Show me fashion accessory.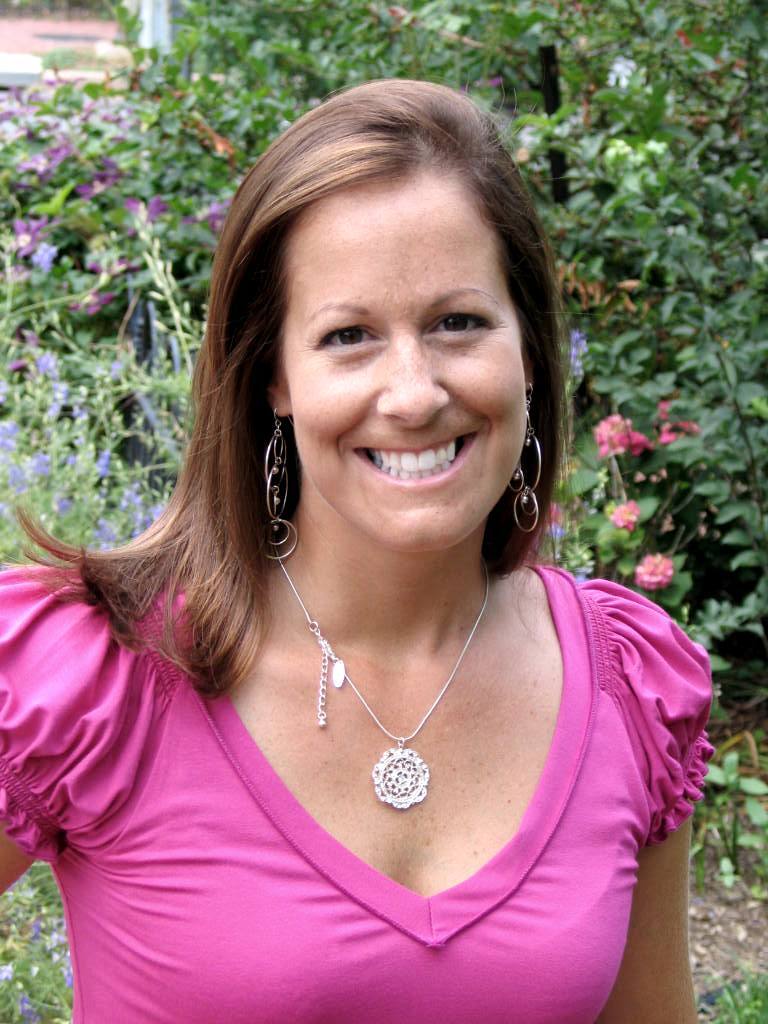
fashion accessory is here: (268, 543, 490, 806).
